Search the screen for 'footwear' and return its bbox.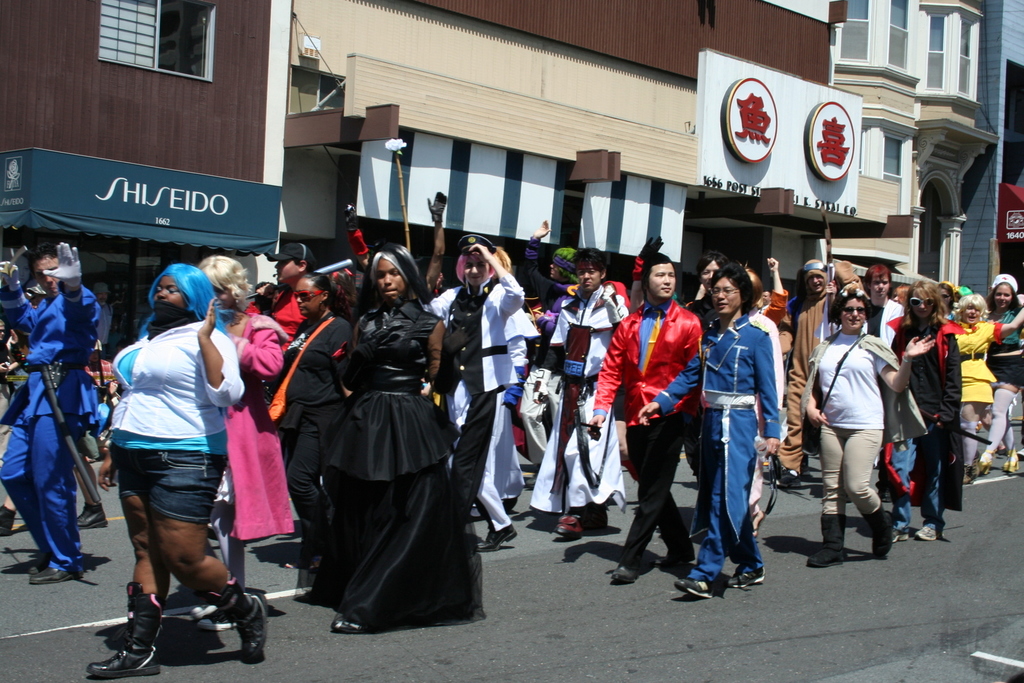
Found: <region>76, 503, 109, 529</region>.
